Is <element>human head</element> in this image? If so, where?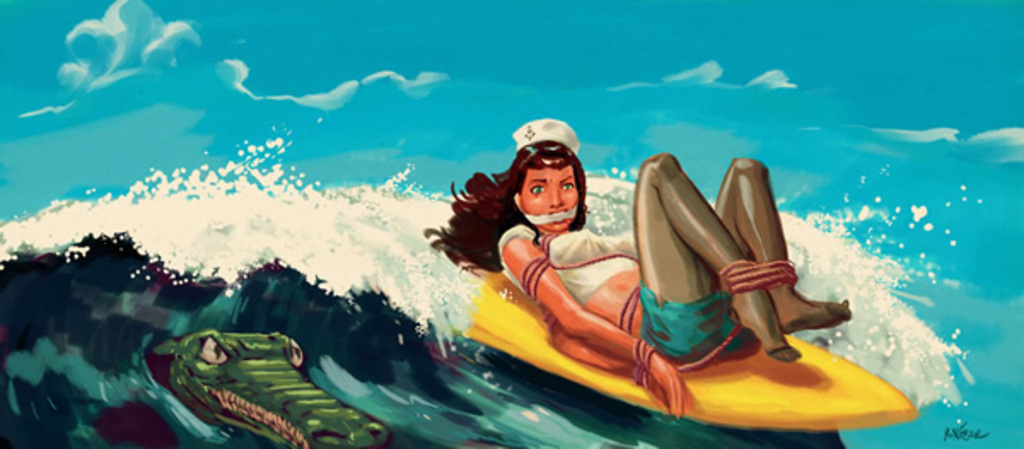
Yes, at 509,125,585,225.
